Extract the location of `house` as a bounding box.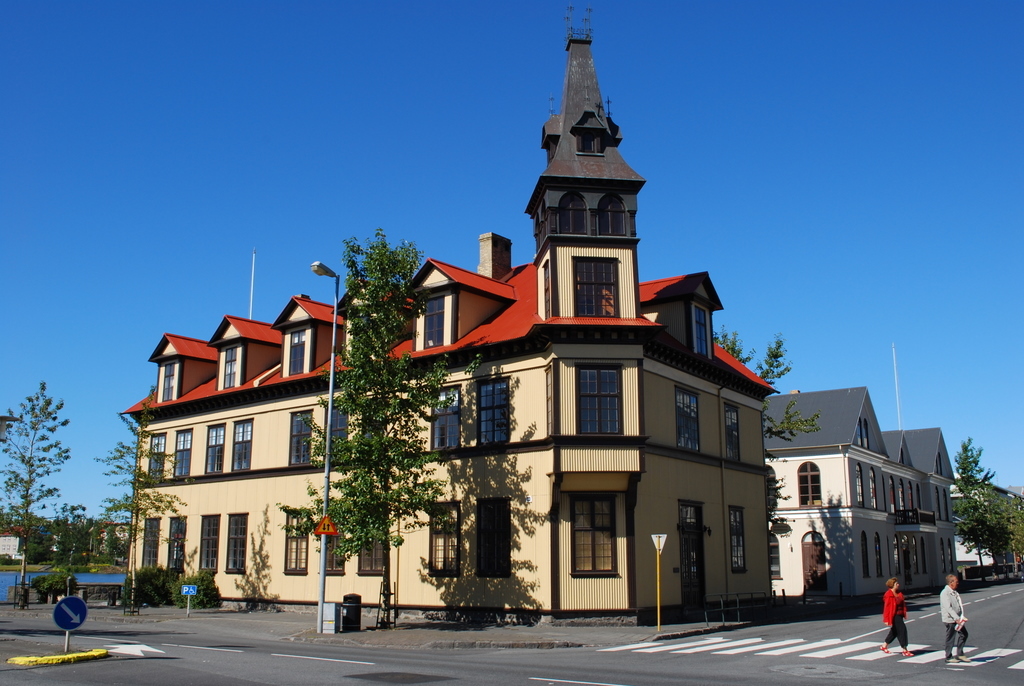
crop(760, 385, 961, 602).
